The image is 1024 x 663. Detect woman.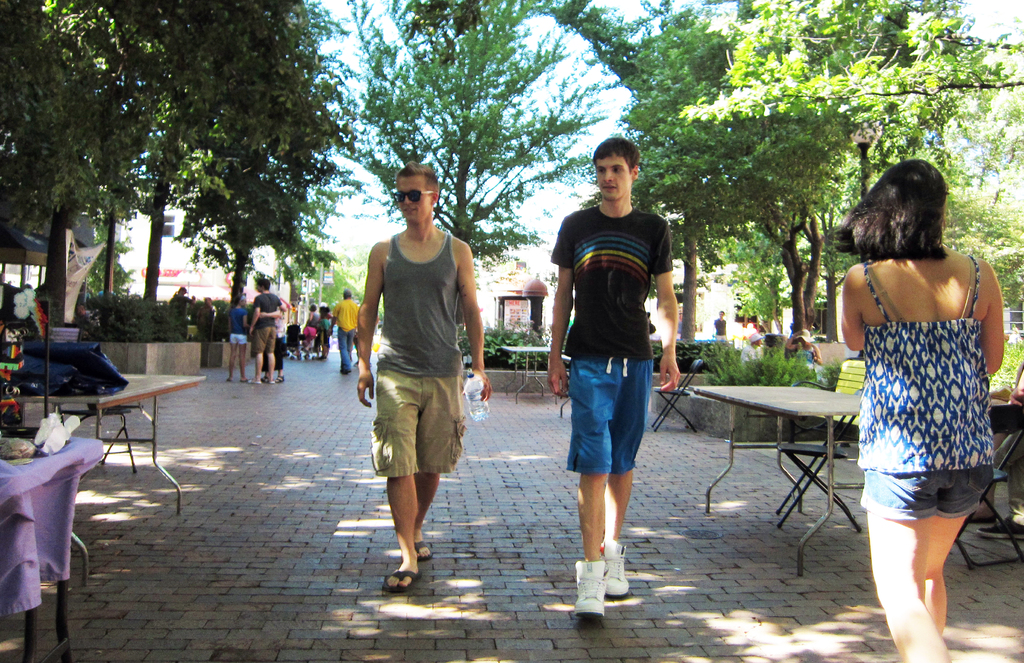
Detection: 835,165,1002,661.
